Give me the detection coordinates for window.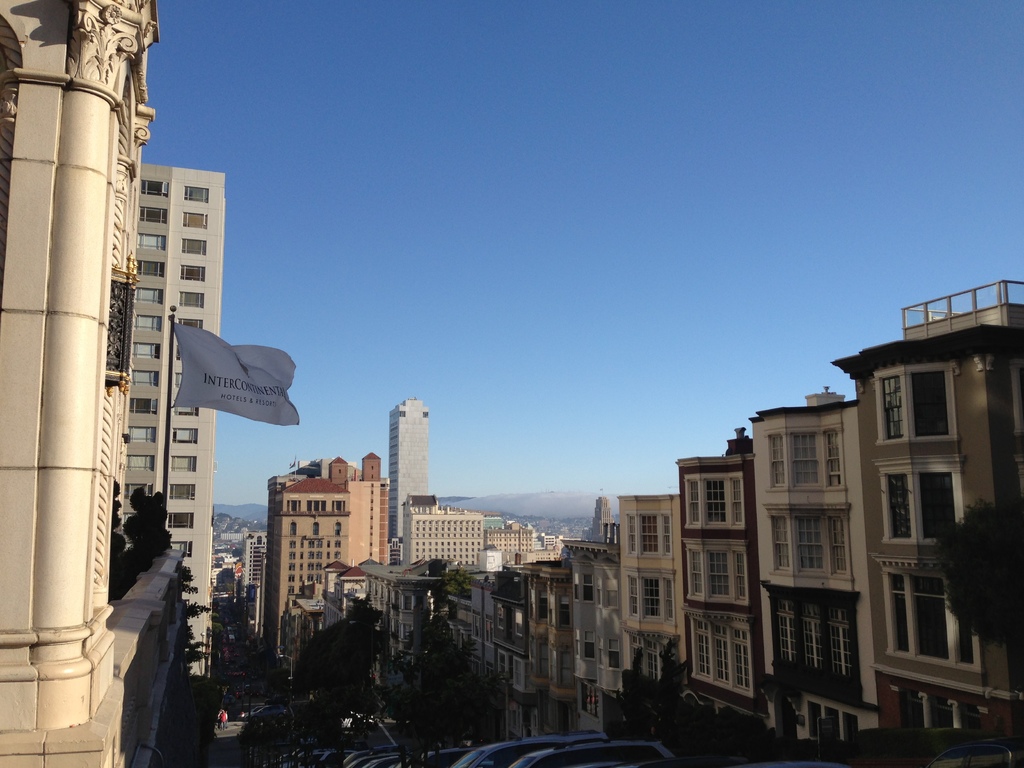
[left=874, top=456, right=956, bottom=550].
